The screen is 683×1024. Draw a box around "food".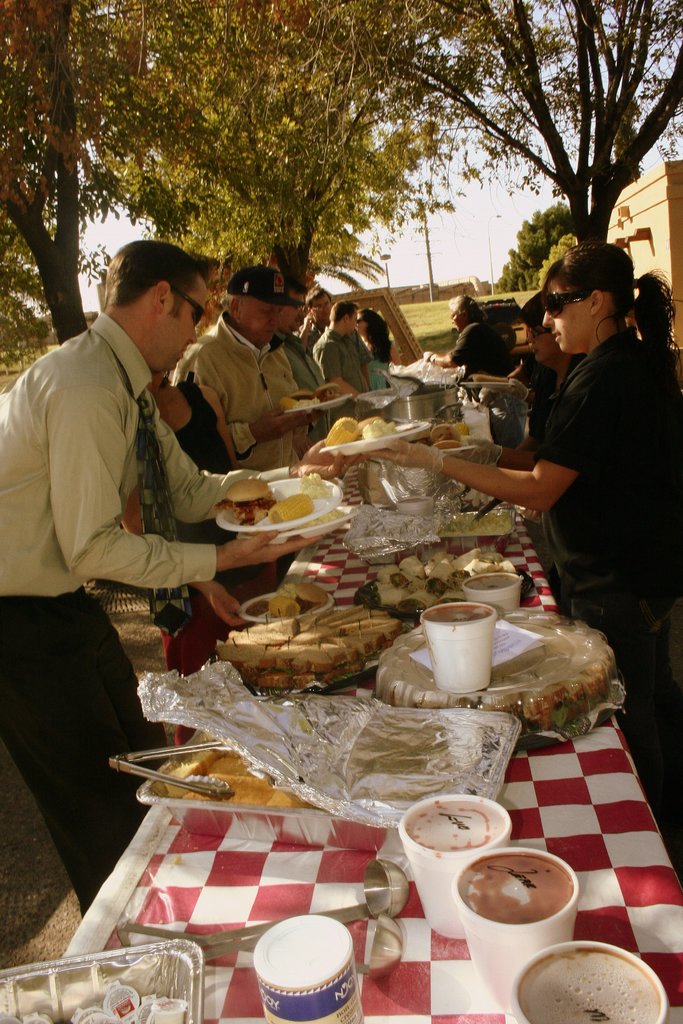
(466,371,509,384).
